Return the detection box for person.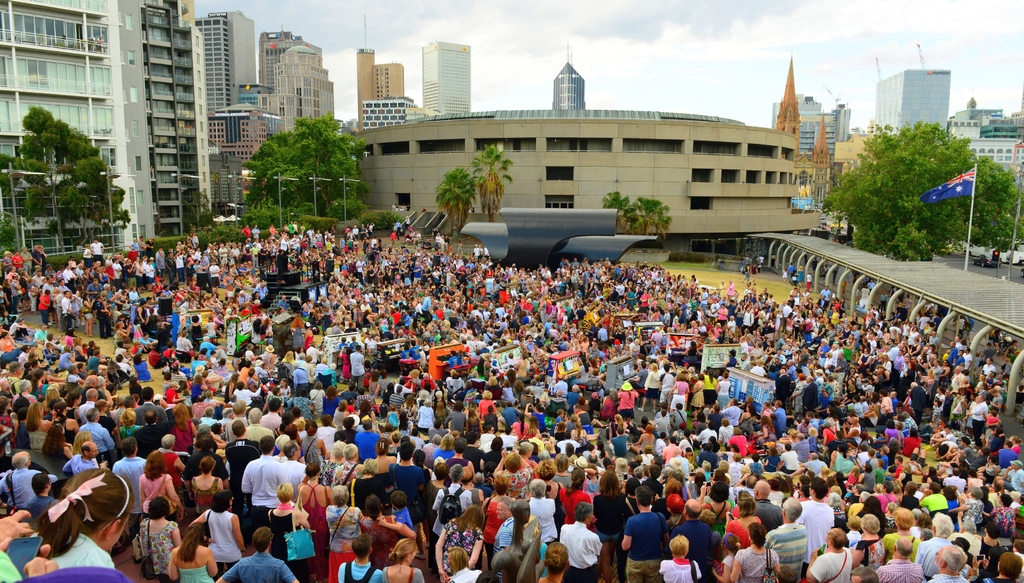
rect(929, 541, 973, 582).
